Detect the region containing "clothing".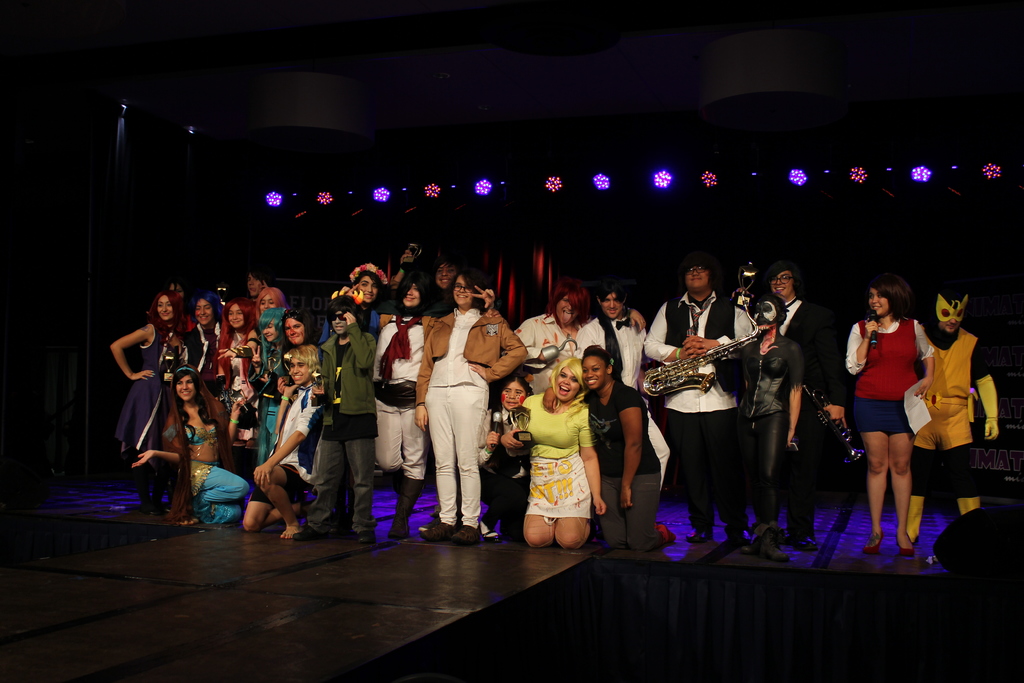
bbox=[570, 312, 651, 415].
